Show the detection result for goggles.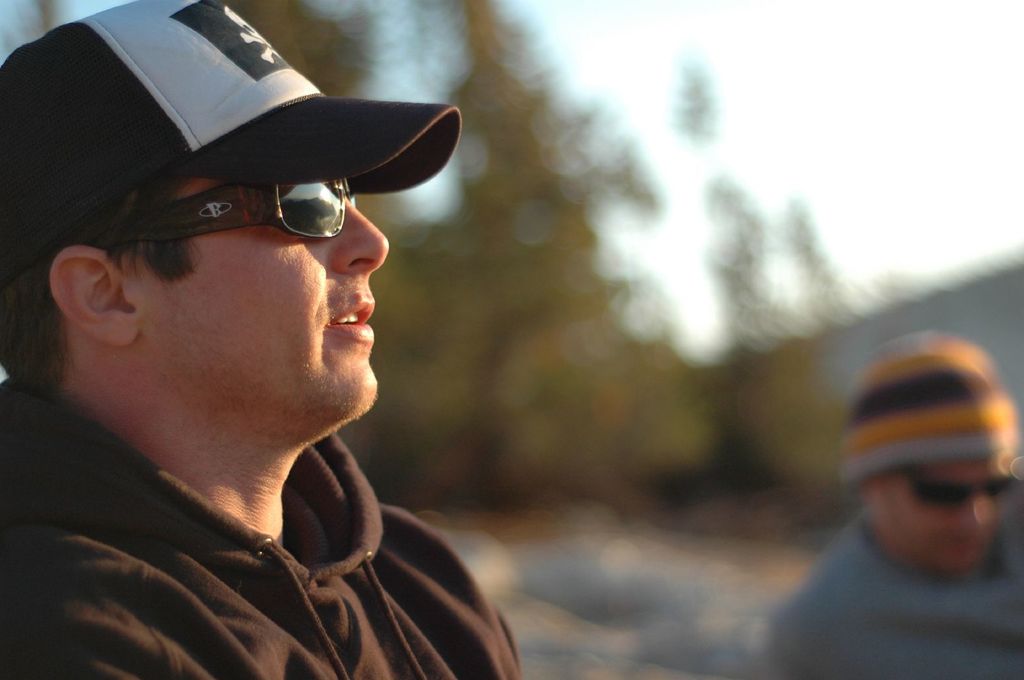
{"left": 100, "top": 151, "right": 397, "bottom": 241}.
